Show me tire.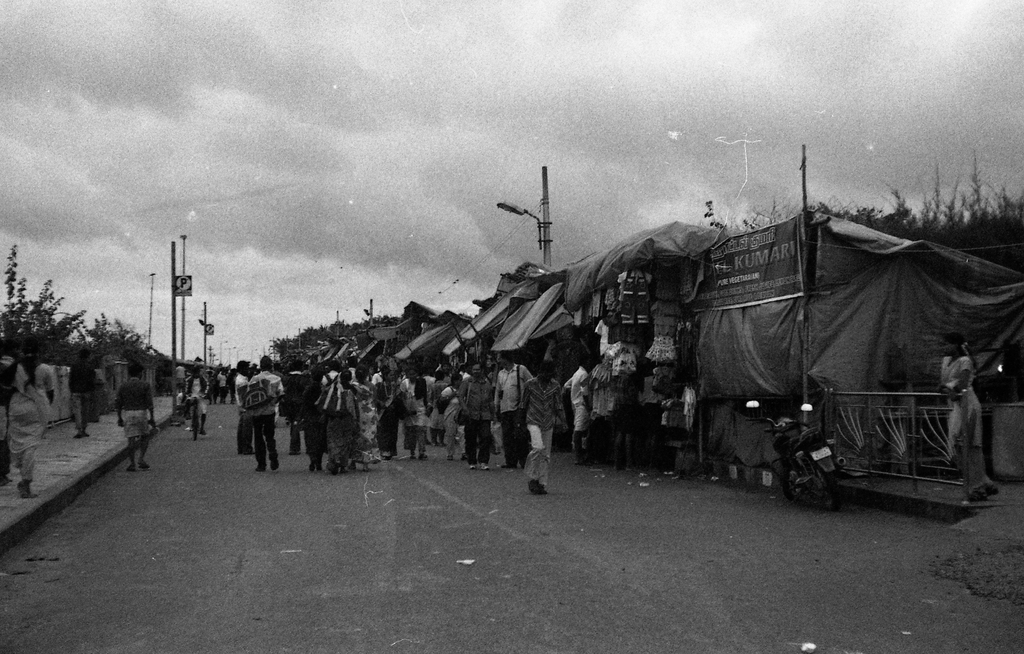
tire is here: left=775, top=436, right=846, bottom=512.
